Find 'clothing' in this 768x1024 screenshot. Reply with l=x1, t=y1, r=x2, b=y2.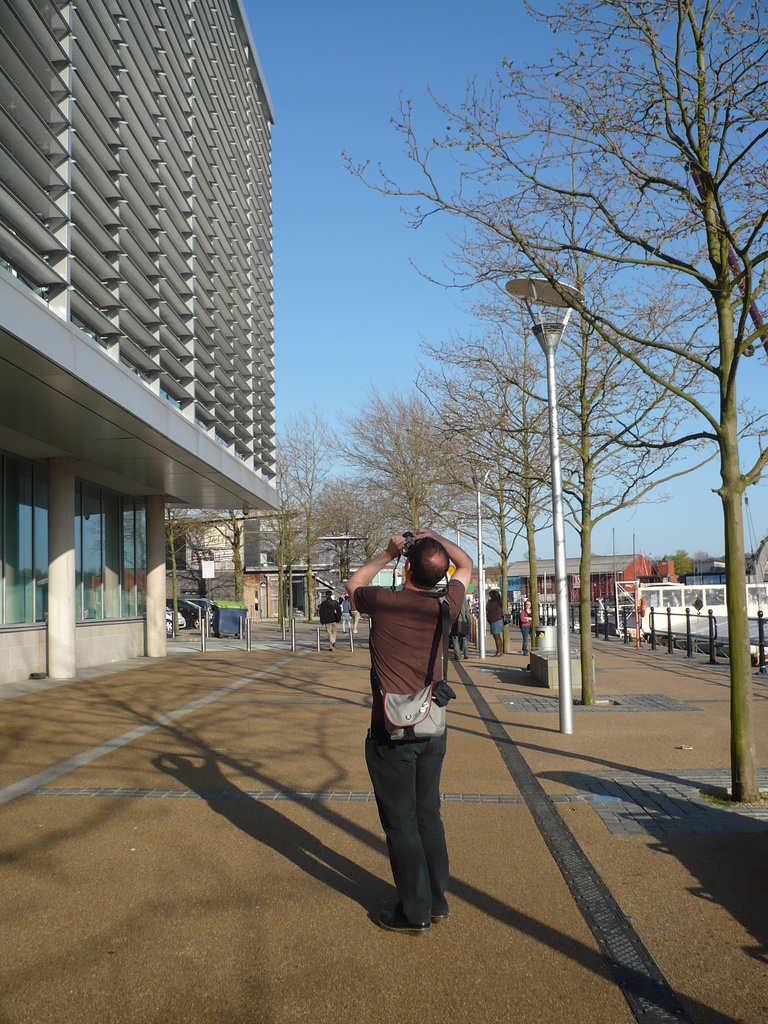
l=342, t=597, r=349, b=620.
